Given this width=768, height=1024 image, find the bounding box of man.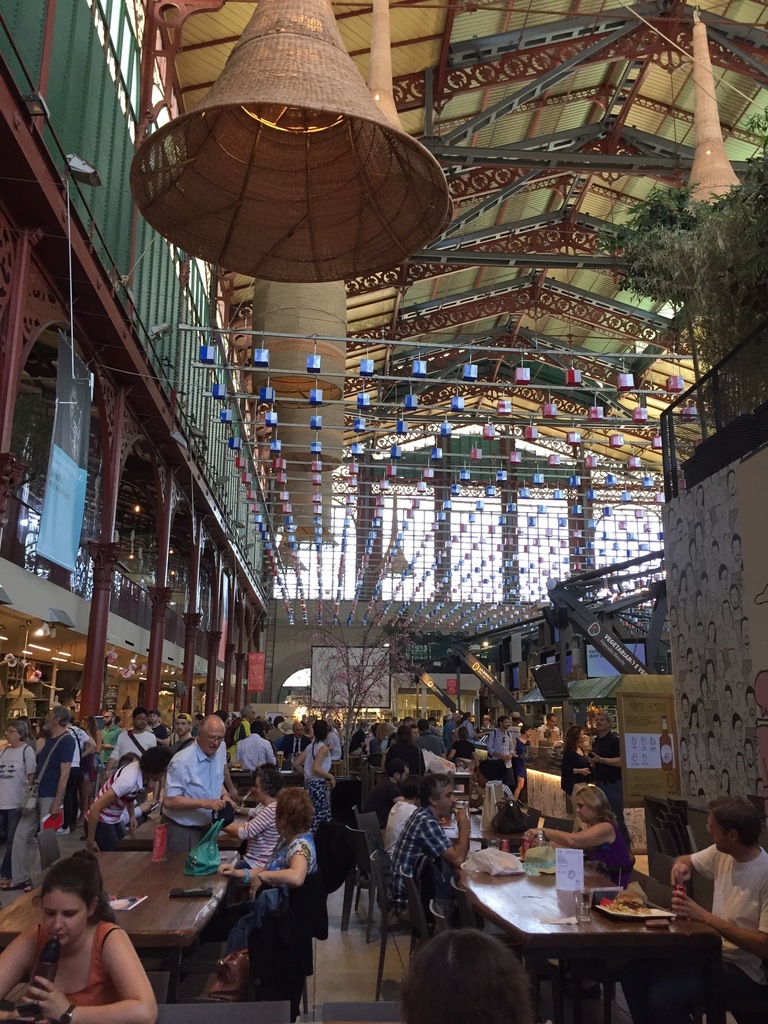
bbox=[388, 770, 474, 943].
